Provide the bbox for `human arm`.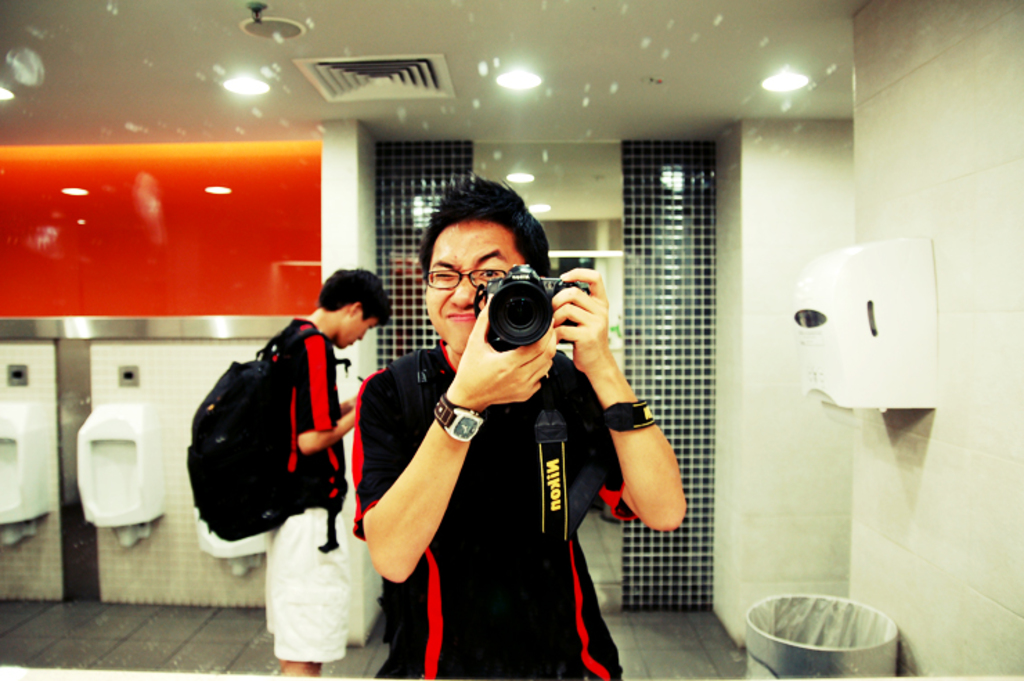
<region>549, 260, 692, 537</region>.
